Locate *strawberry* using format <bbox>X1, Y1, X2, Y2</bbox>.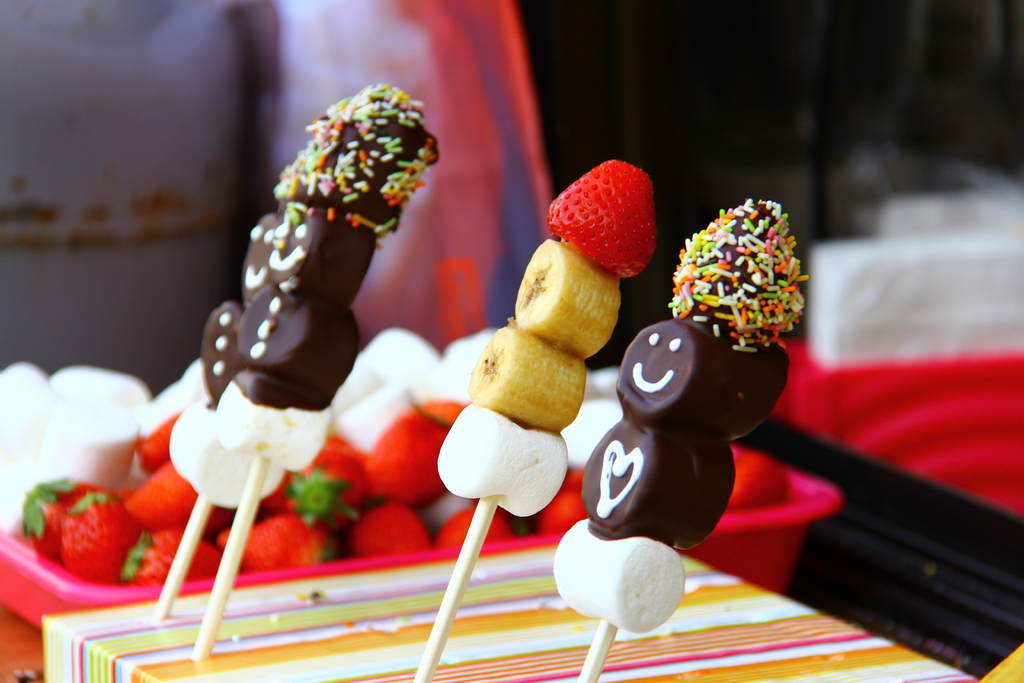
<bbox>354, 507, 431, 551</bbox>.
